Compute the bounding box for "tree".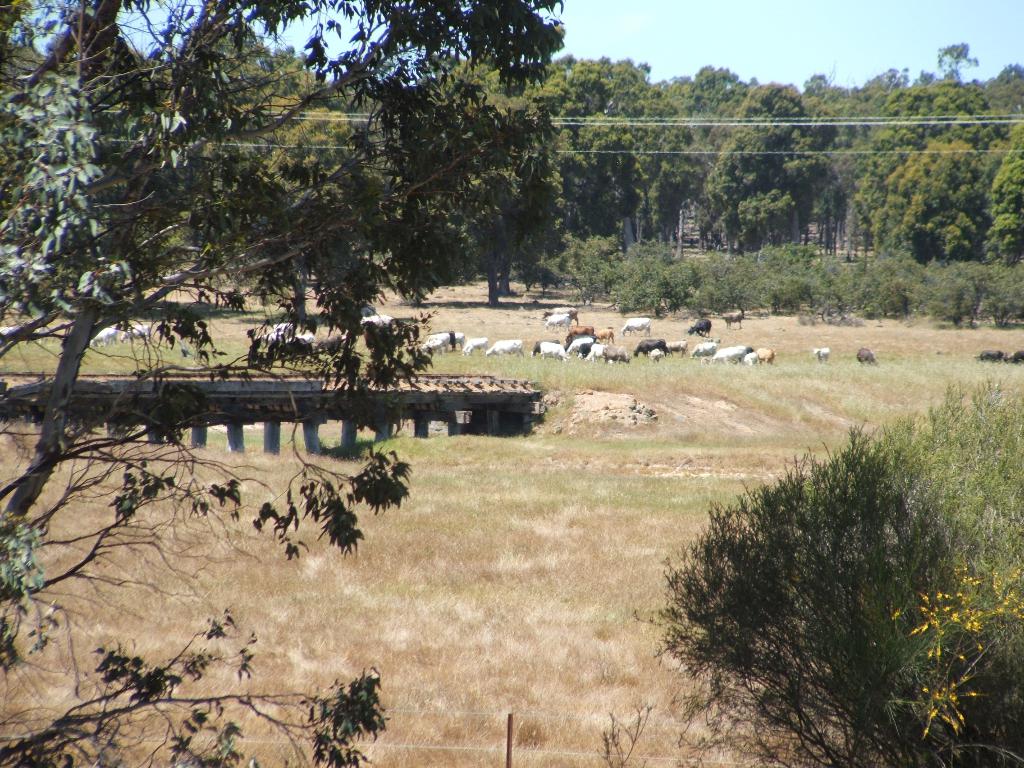
[968, 114, 1023, 274].
